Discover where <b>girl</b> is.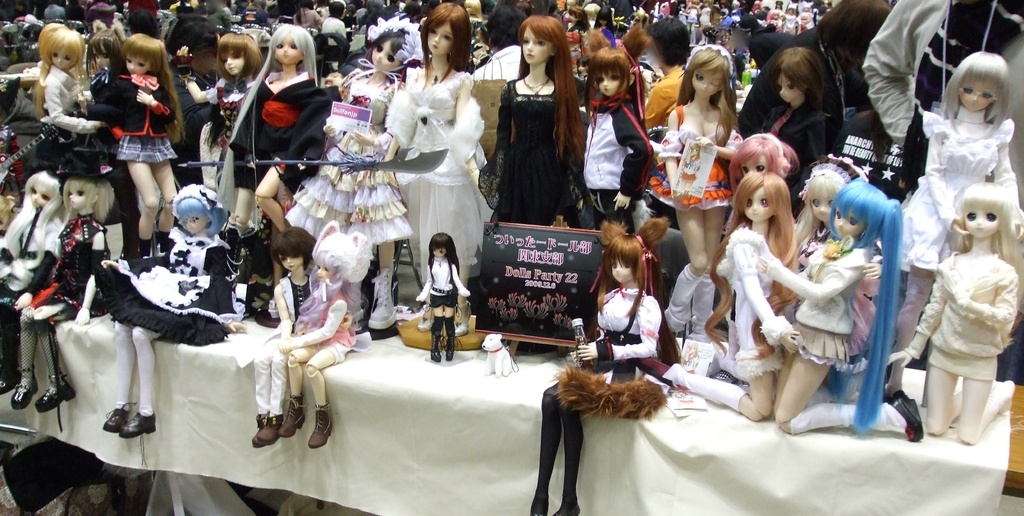
Discovered at x1=99 y1=178 x2=239 y2=439.
